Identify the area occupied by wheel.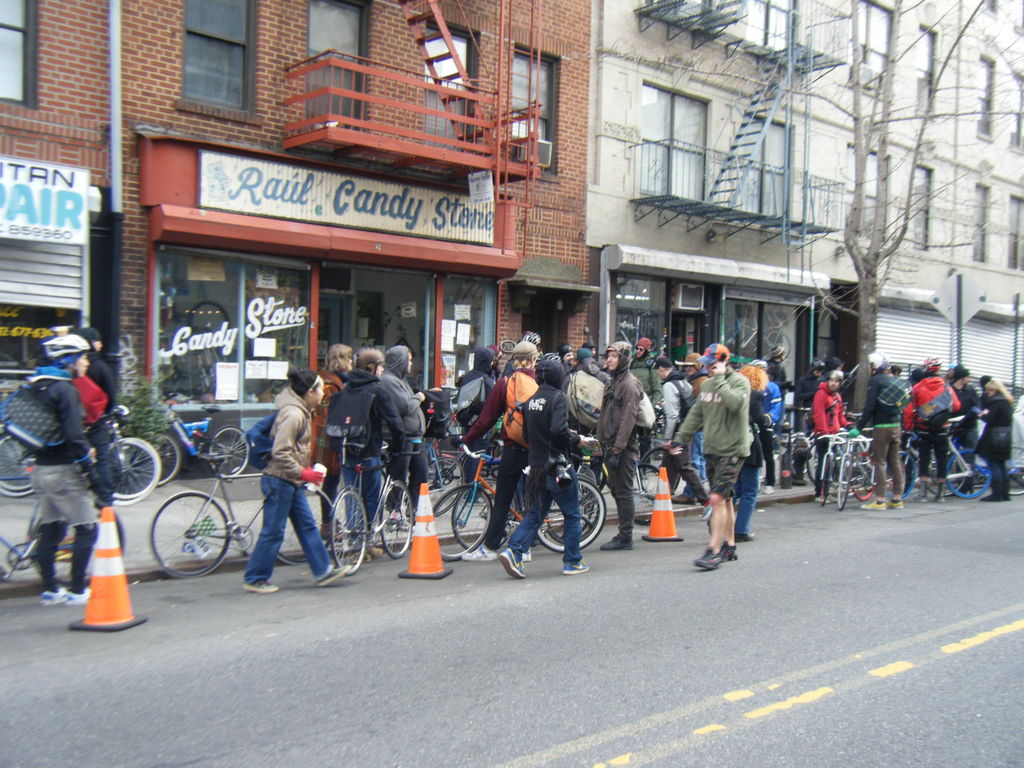
Area: 0:438:35:499.
